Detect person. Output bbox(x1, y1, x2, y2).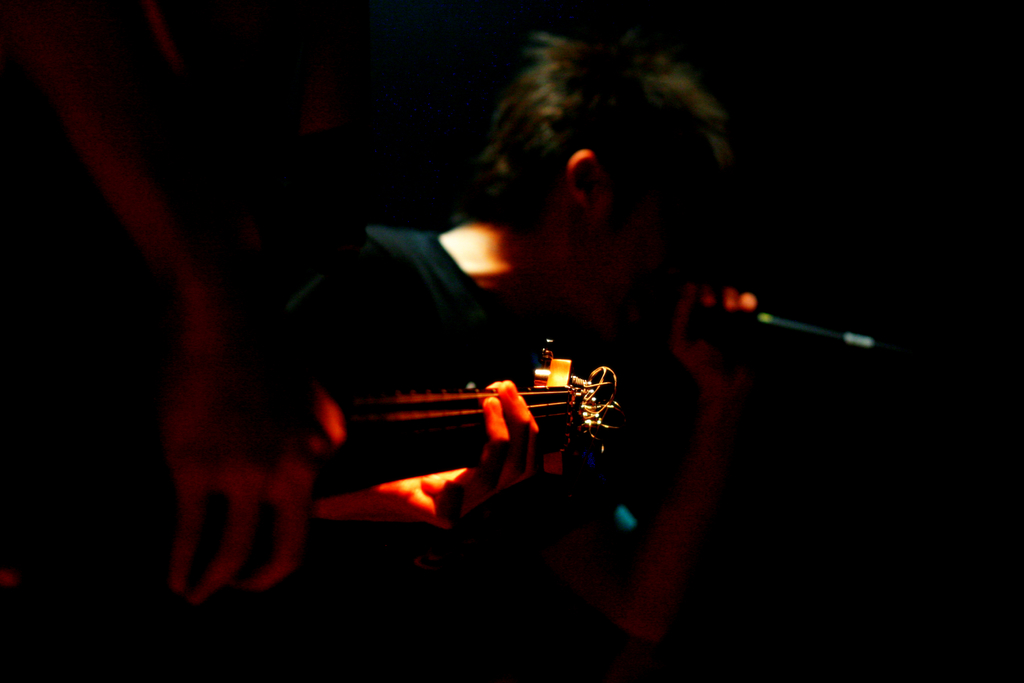
bbox(226, 24, 772, 682).
